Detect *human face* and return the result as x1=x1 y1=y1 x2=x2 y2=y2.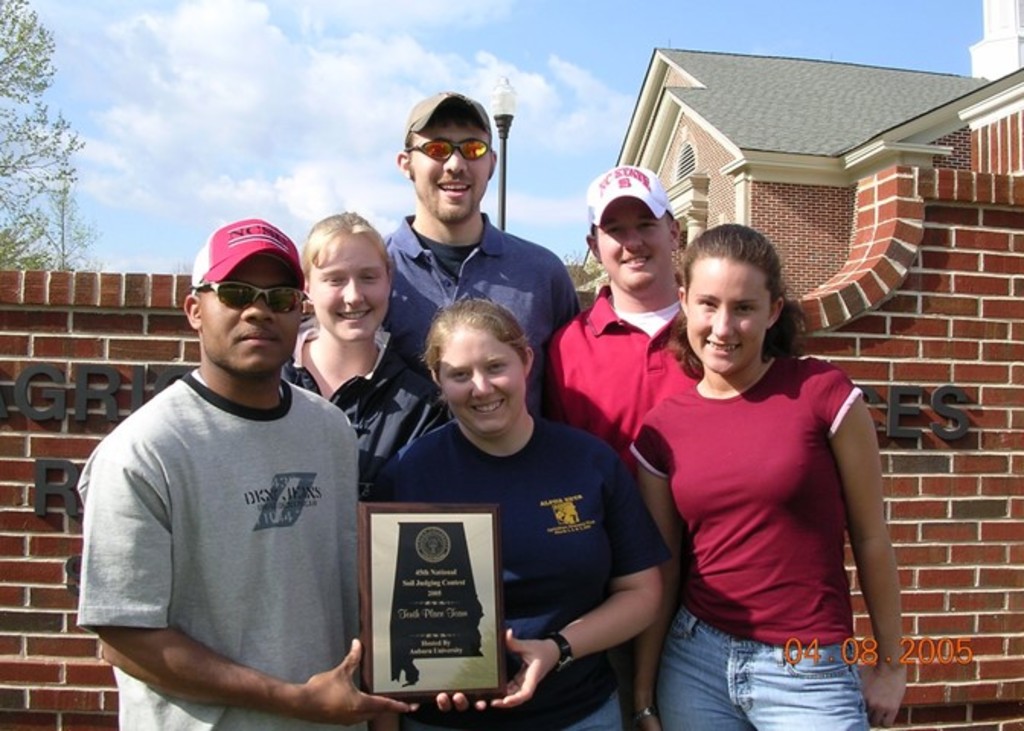
x1=602 y1=193 x2=674 y2=291.
